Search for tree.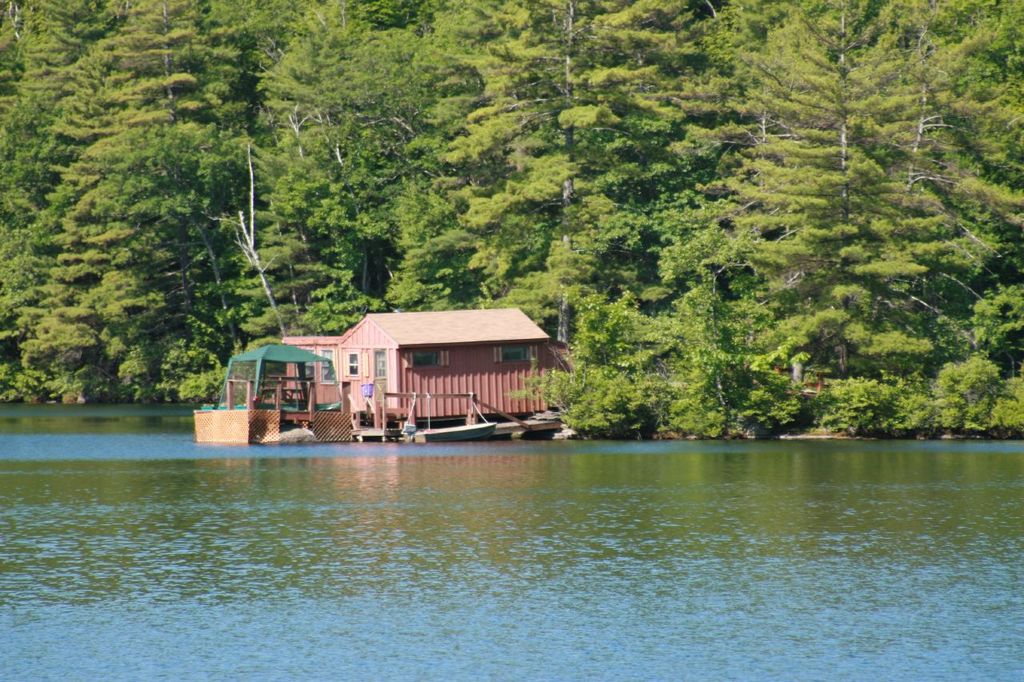
Found at bbox=(522, 0, 726, 345).
